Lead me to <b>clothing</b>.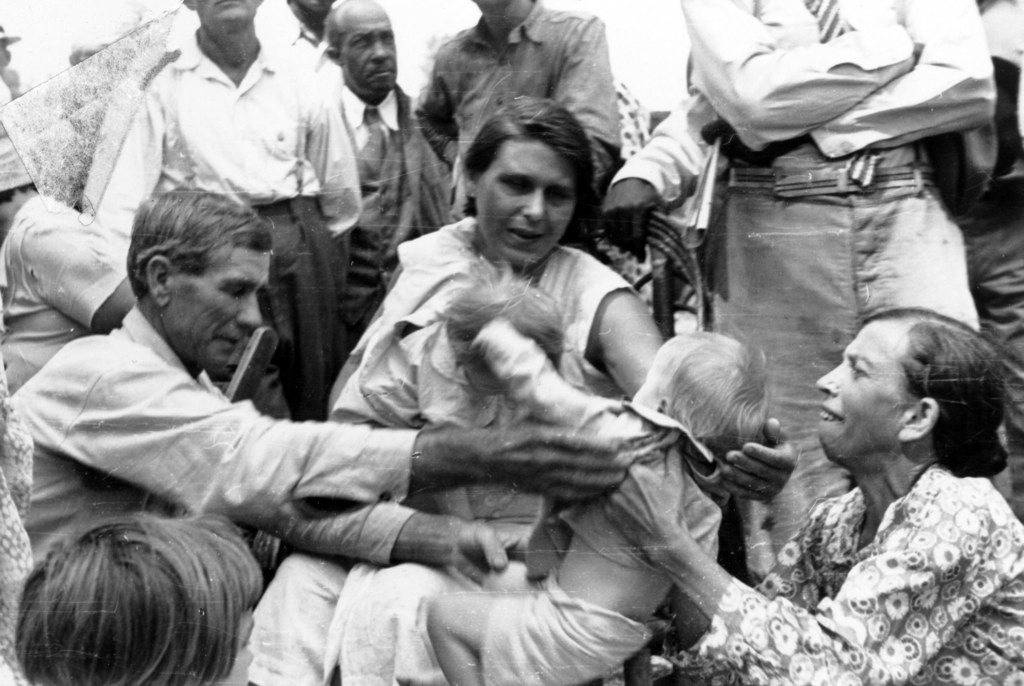
Lead to (653, 459, 1023, 685).
